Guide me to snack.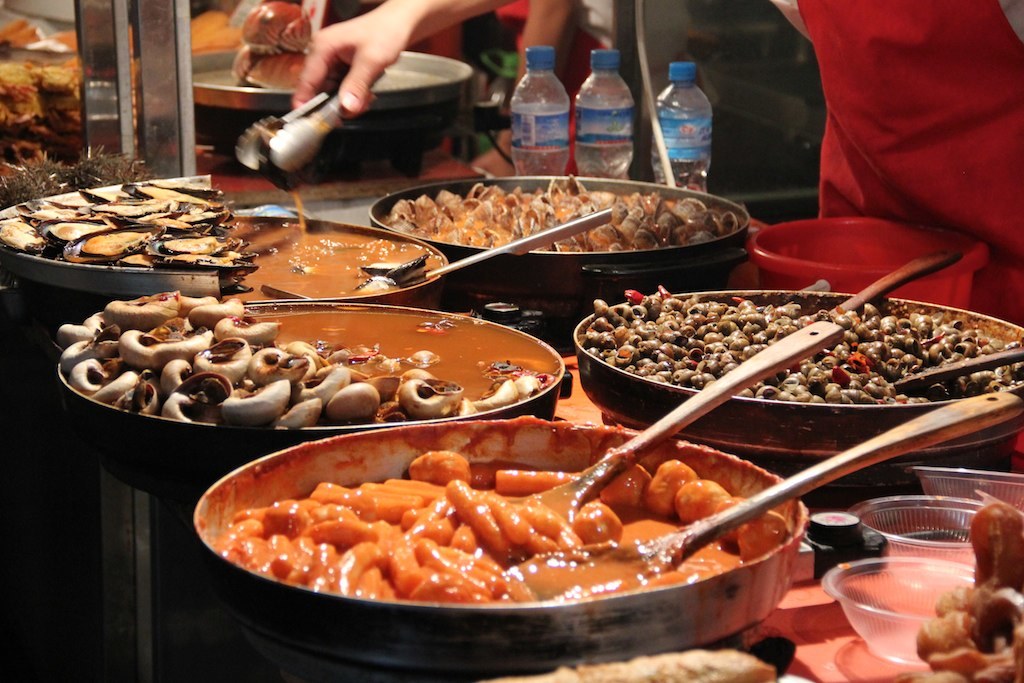
Guidance: crop(0, 176, 404, 282).
